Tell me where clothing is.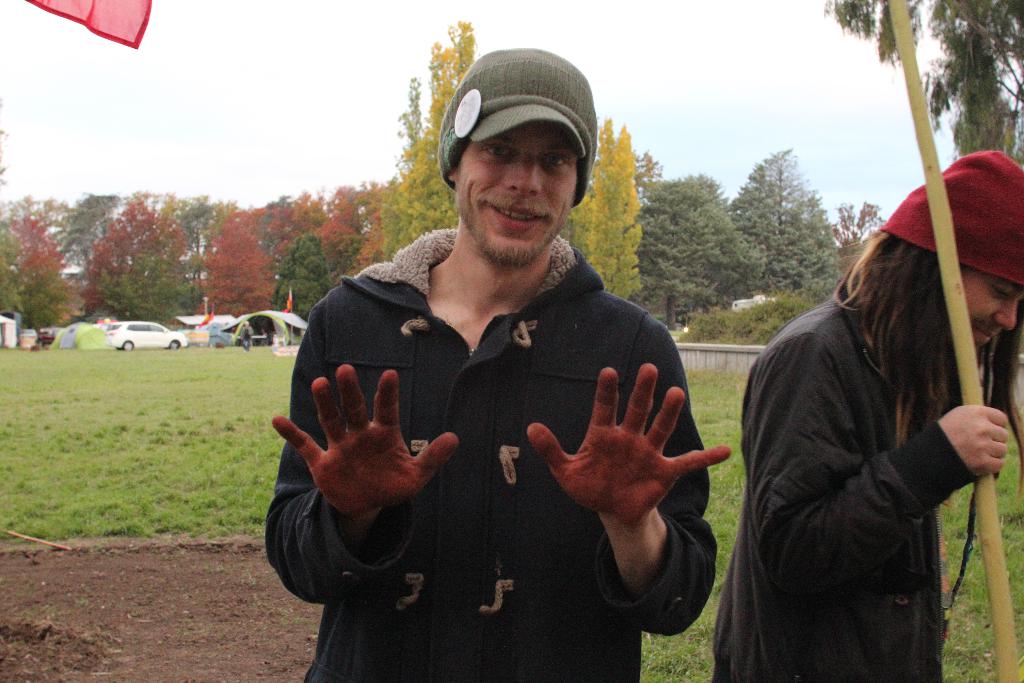
clothing is at 712 287 979 682.
